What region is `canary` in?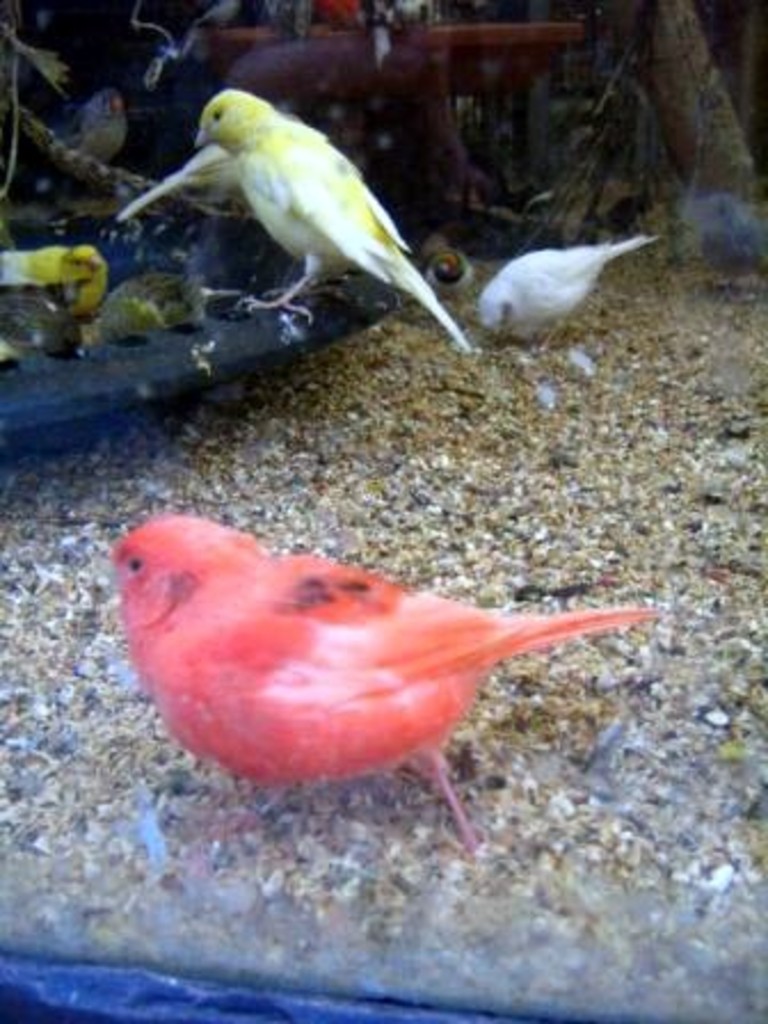
{"x1": 103, "y1": 505, "x2": 658, "y2": 855}.
